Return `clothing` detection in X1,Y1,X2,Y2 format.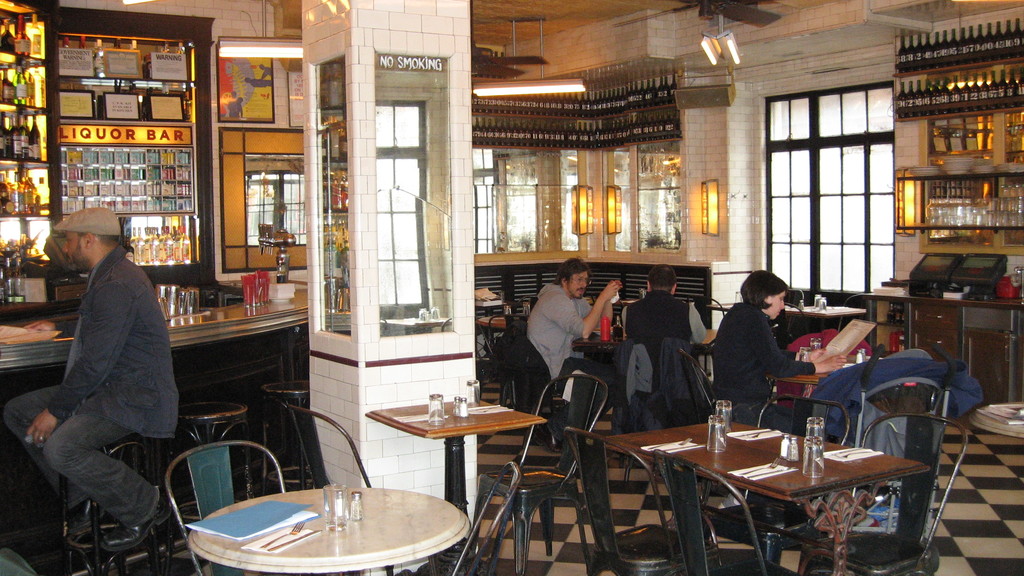
614,285,707,346.
